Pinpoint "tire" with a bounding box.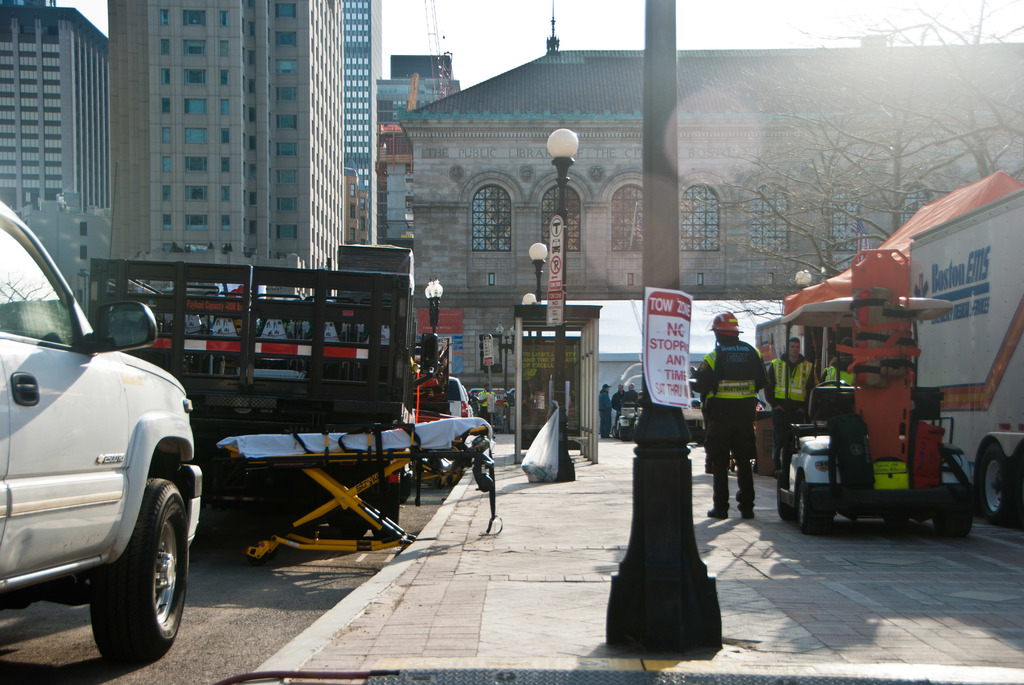
l=86, t=483, r=177, b=673.
